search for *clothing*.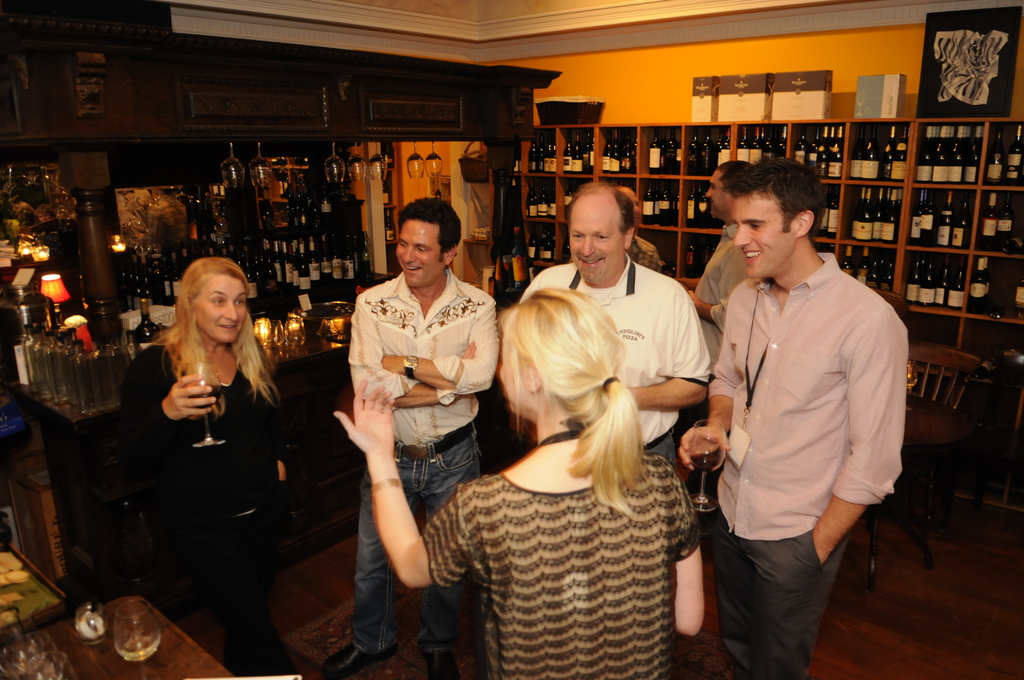
Found at box(516, 247, 715, 559).
